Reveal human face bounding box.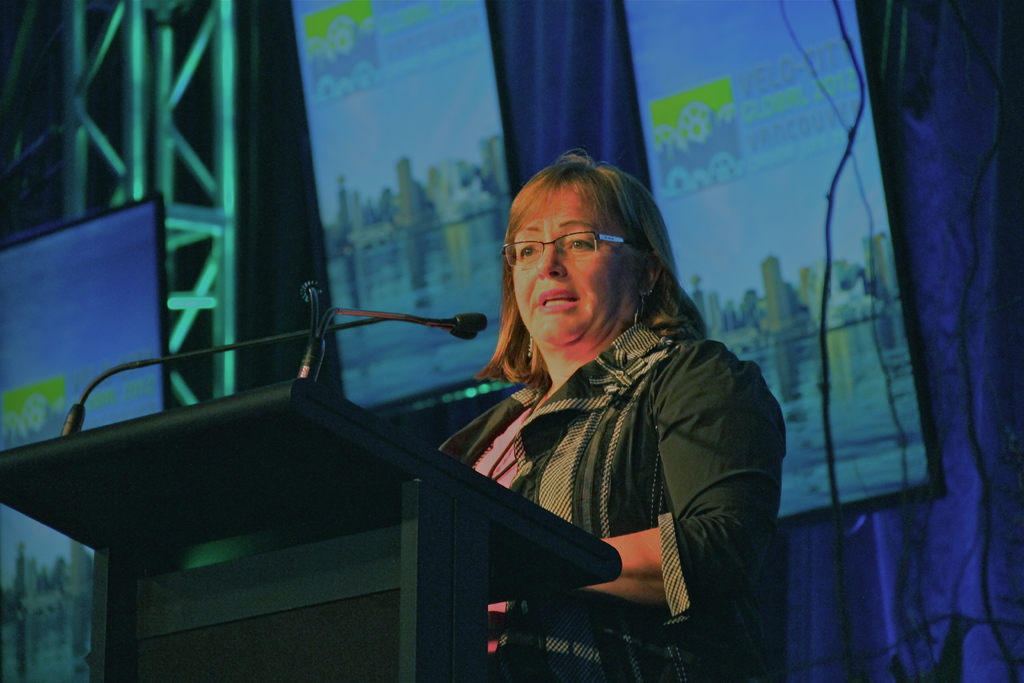
Revealed: (512,178,623,347).
